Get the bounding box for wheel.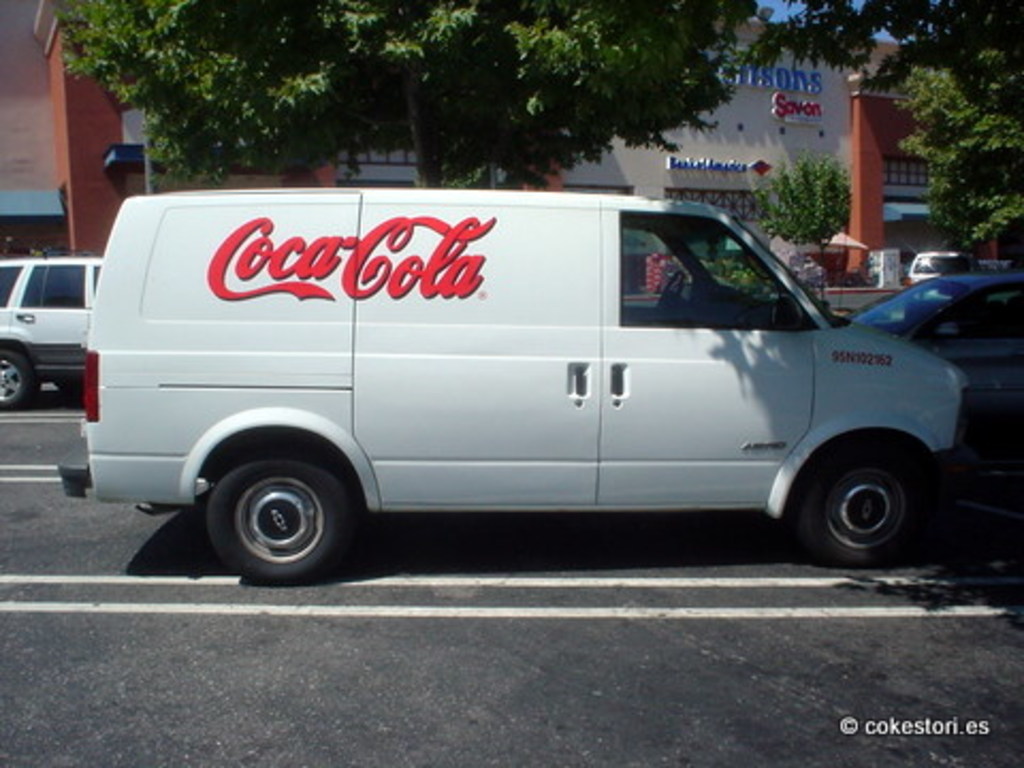
[x1=51, y1=373, x2=87, y2=395].
